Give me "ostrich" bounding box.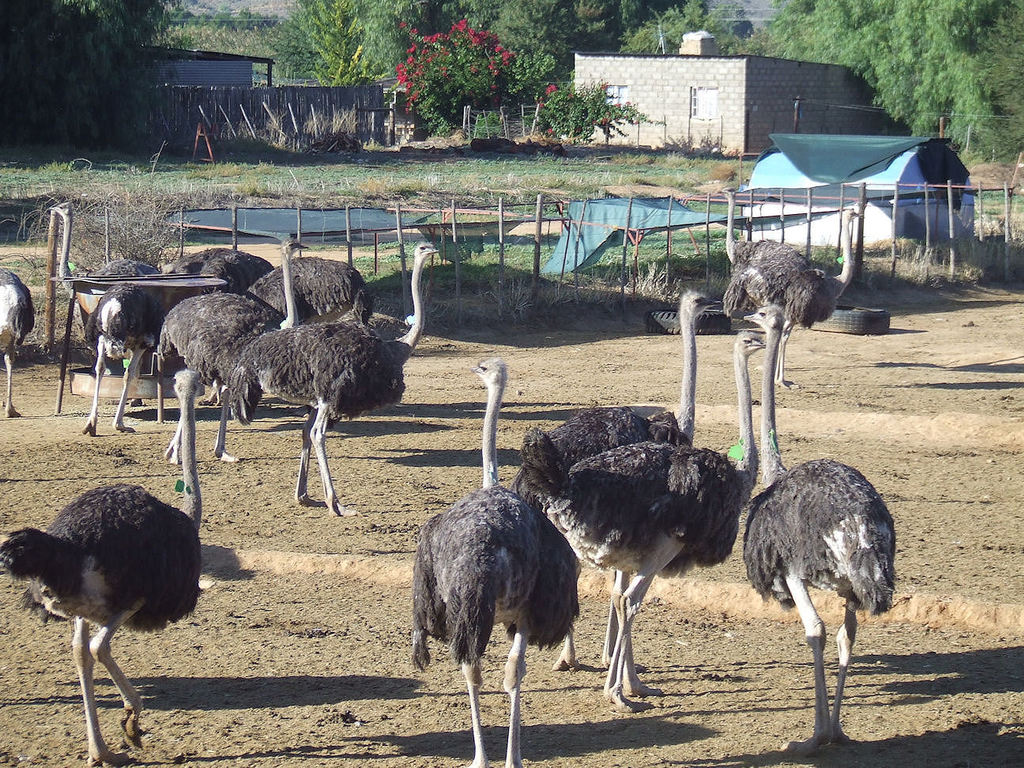
rect(731, 203, 867, 388).
